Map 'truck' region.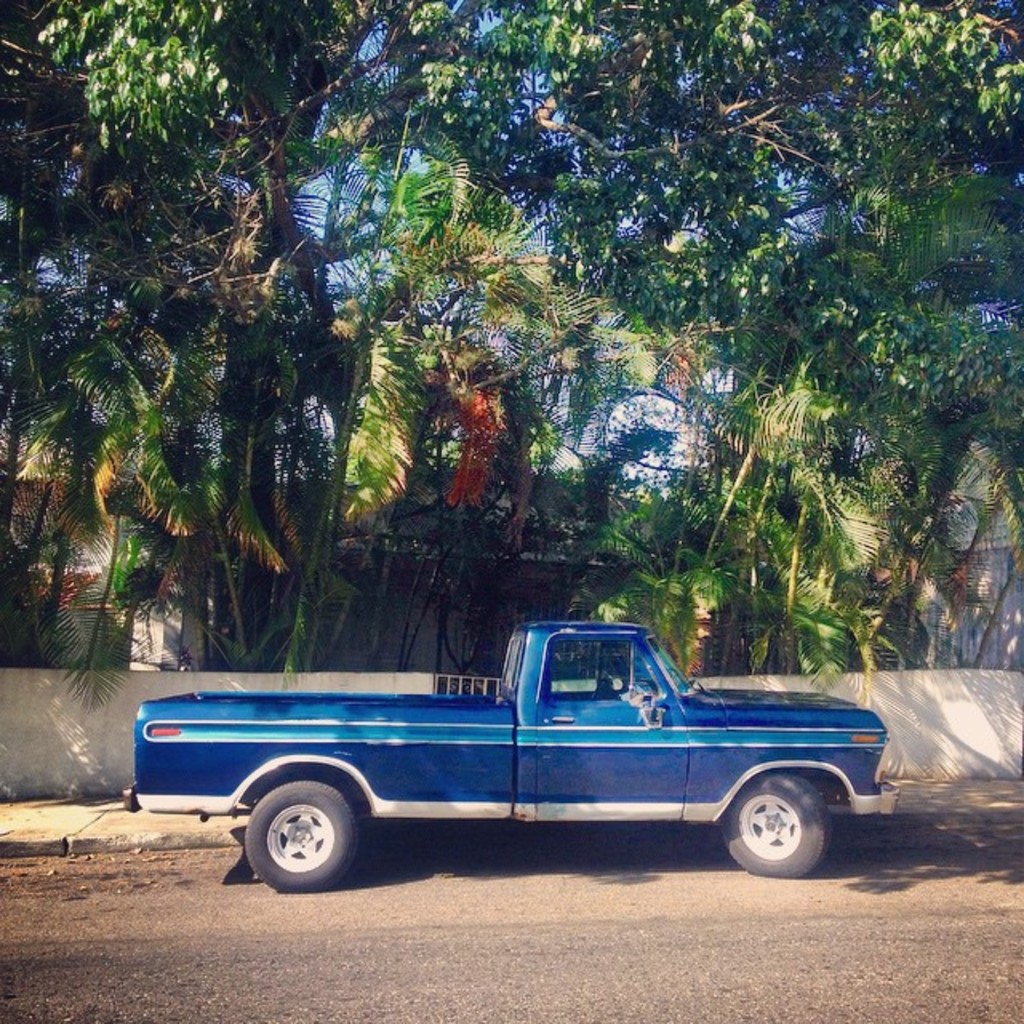
Mapped to (x1=139, y1=610, x2=893, y2=901).
